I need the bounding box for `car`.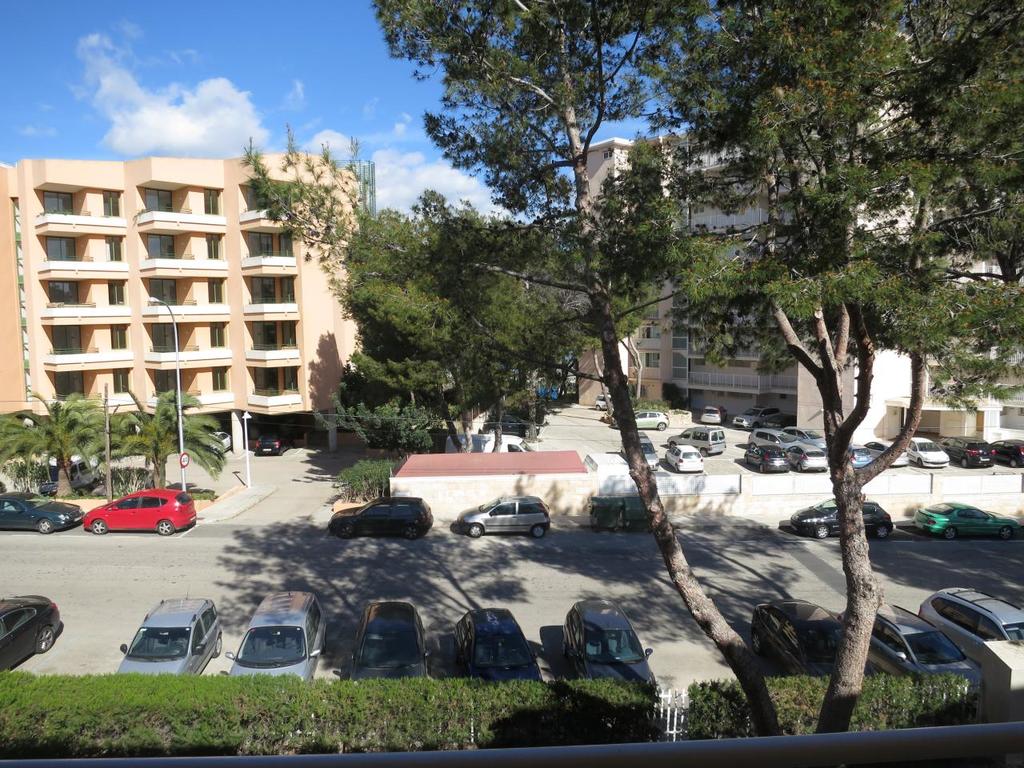
Here it is: box(0, 492, 86, 536).
